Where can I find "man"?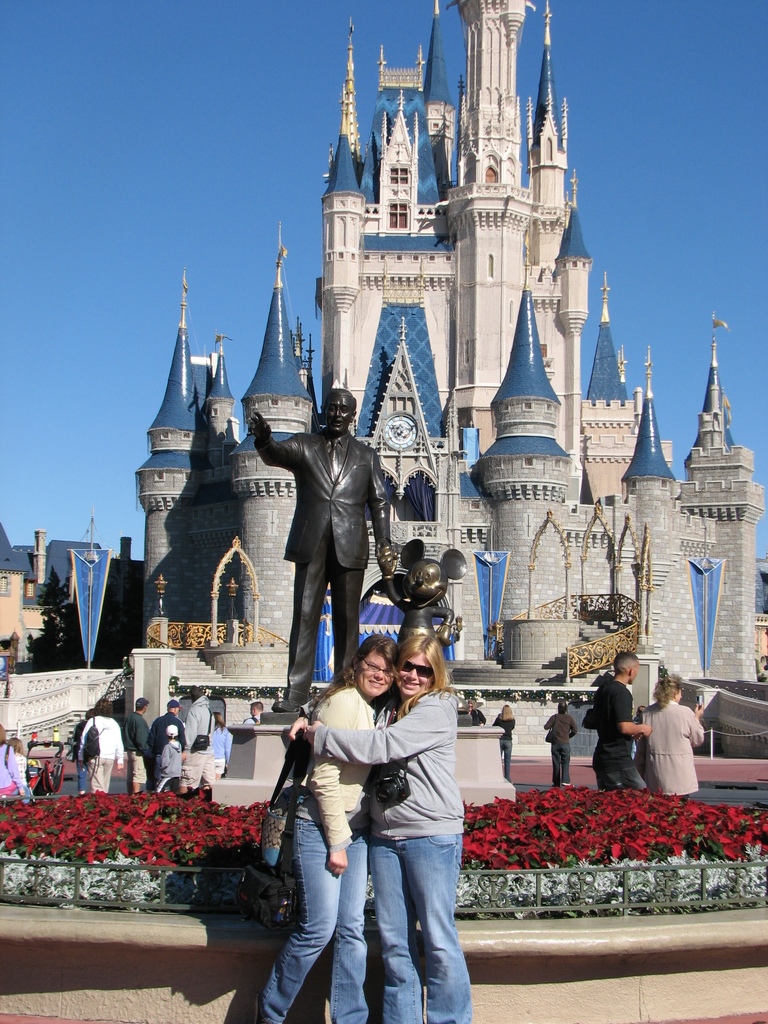
You can find it at box=[580, 652, 660, 786].
